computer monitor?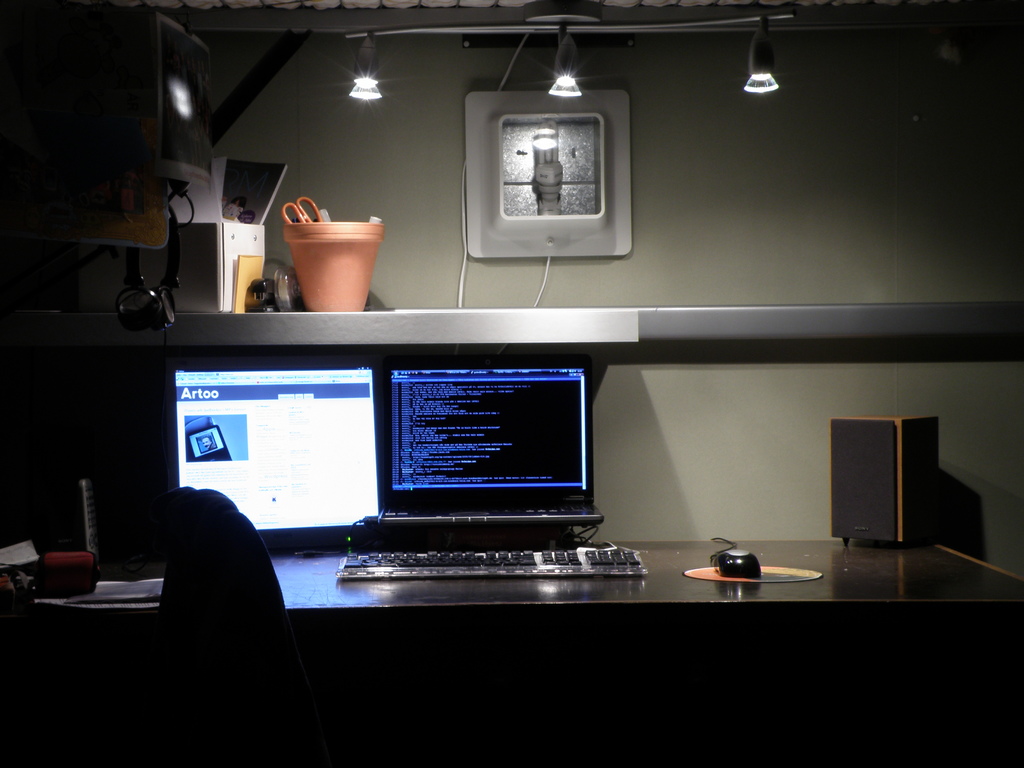
(157,348,396,575)
